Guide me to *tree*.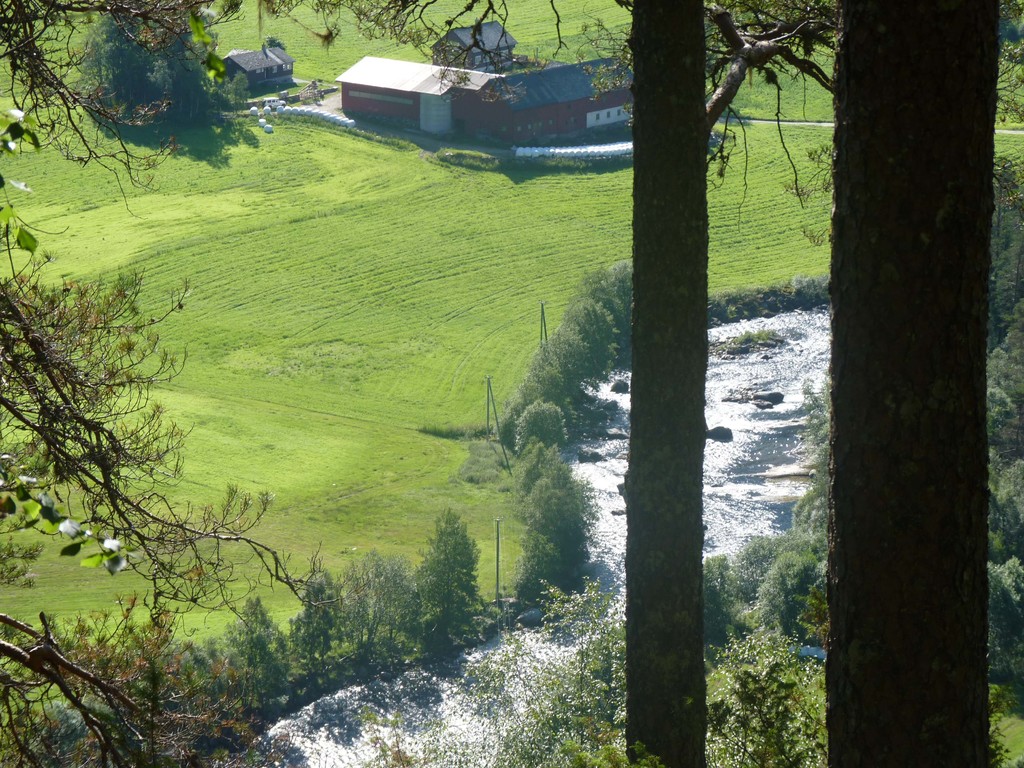
Guidance: 75/0/232/135.
